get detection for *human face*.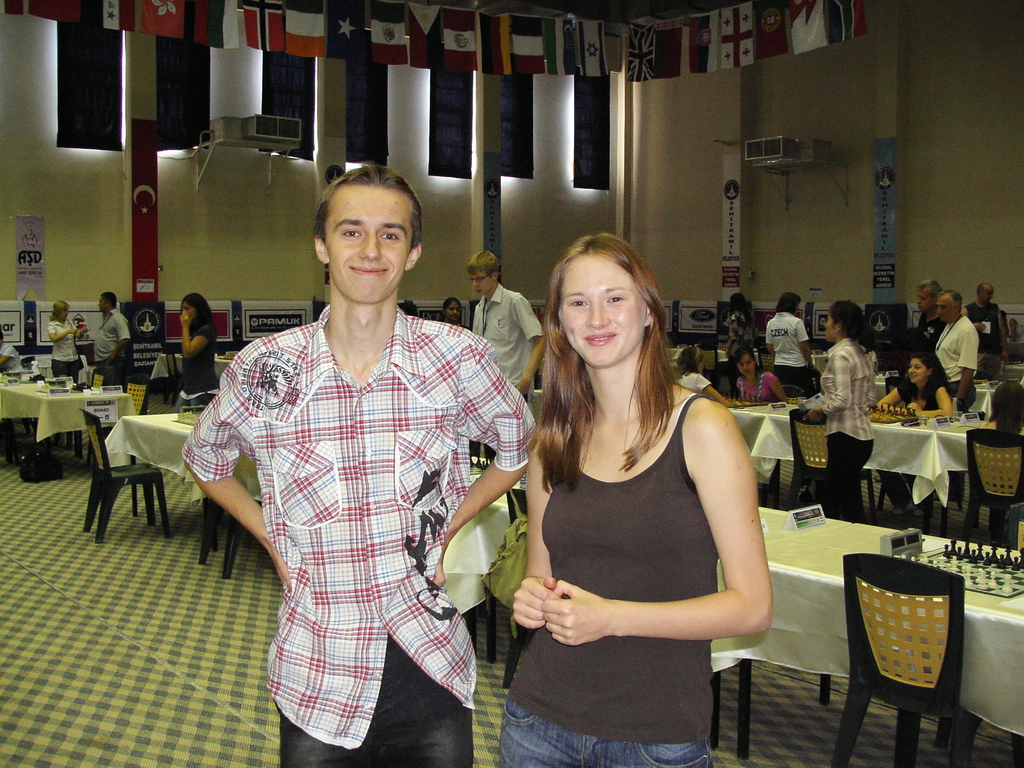
Detection: <region>909, 357, 927, 383</region>.
